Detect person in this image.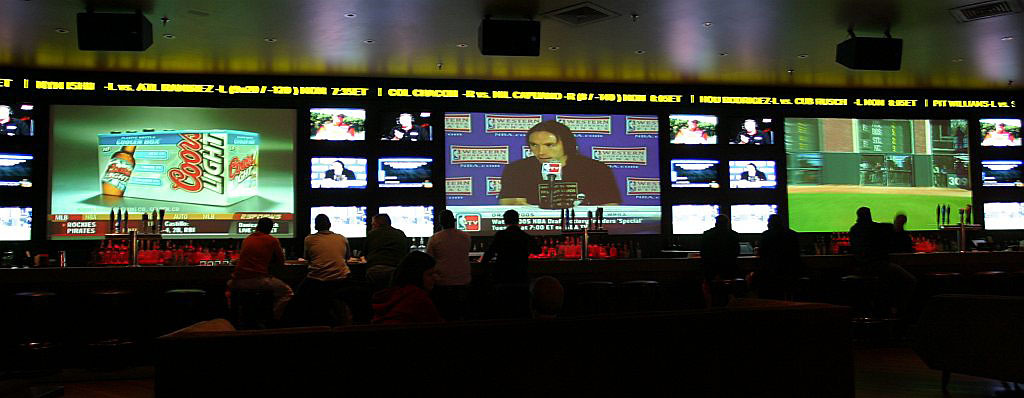
Detection: bbox=[668, 116, 708, 145].
